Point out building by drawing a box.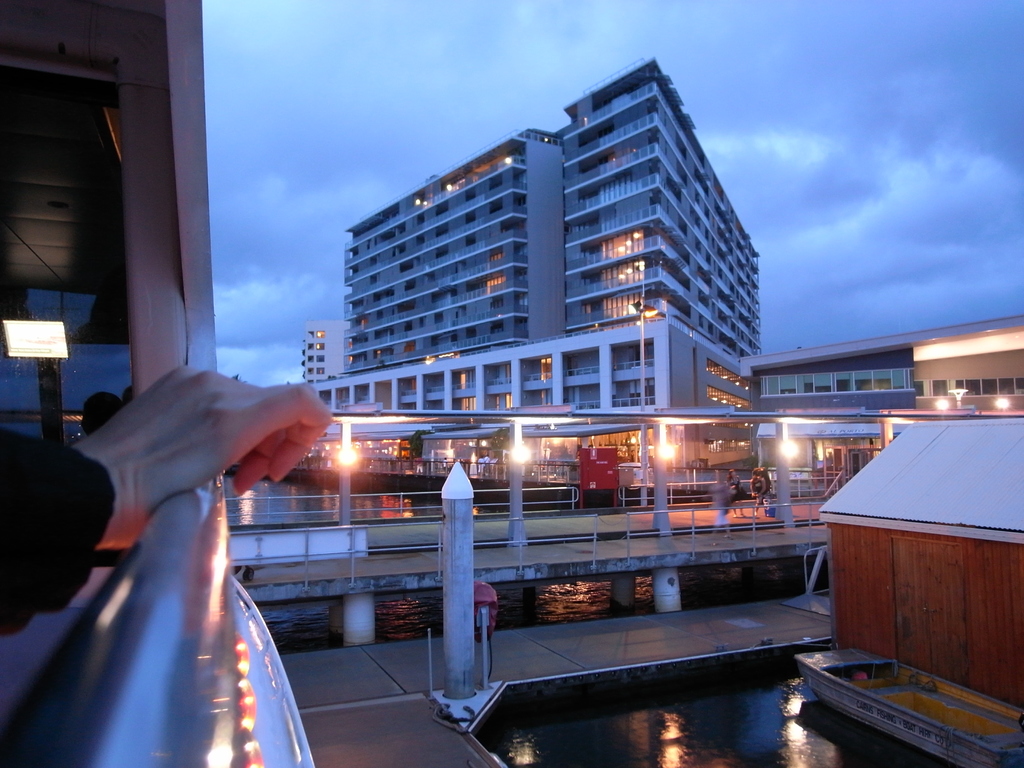
[left=310, top=60, right=752, bottom=473].
